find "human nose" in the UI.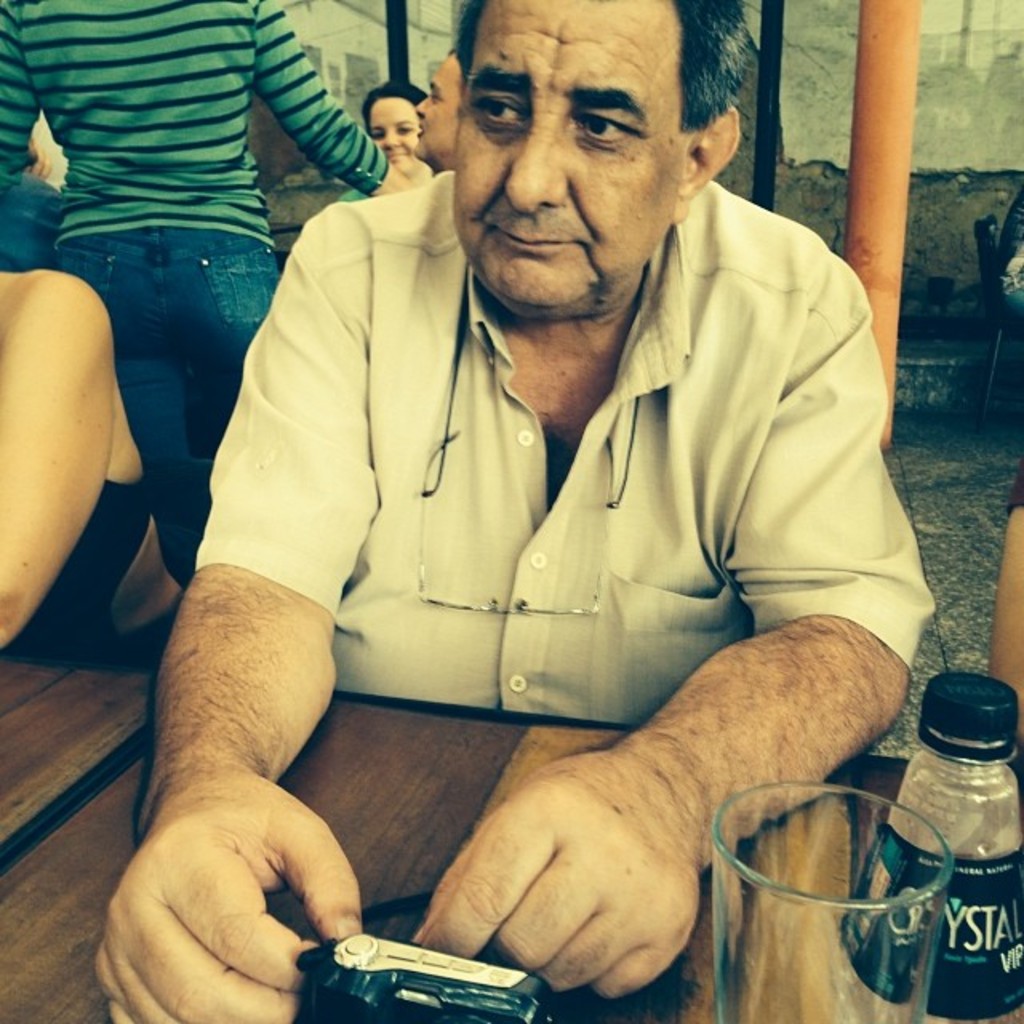
UI element at 501/109/566/218.
